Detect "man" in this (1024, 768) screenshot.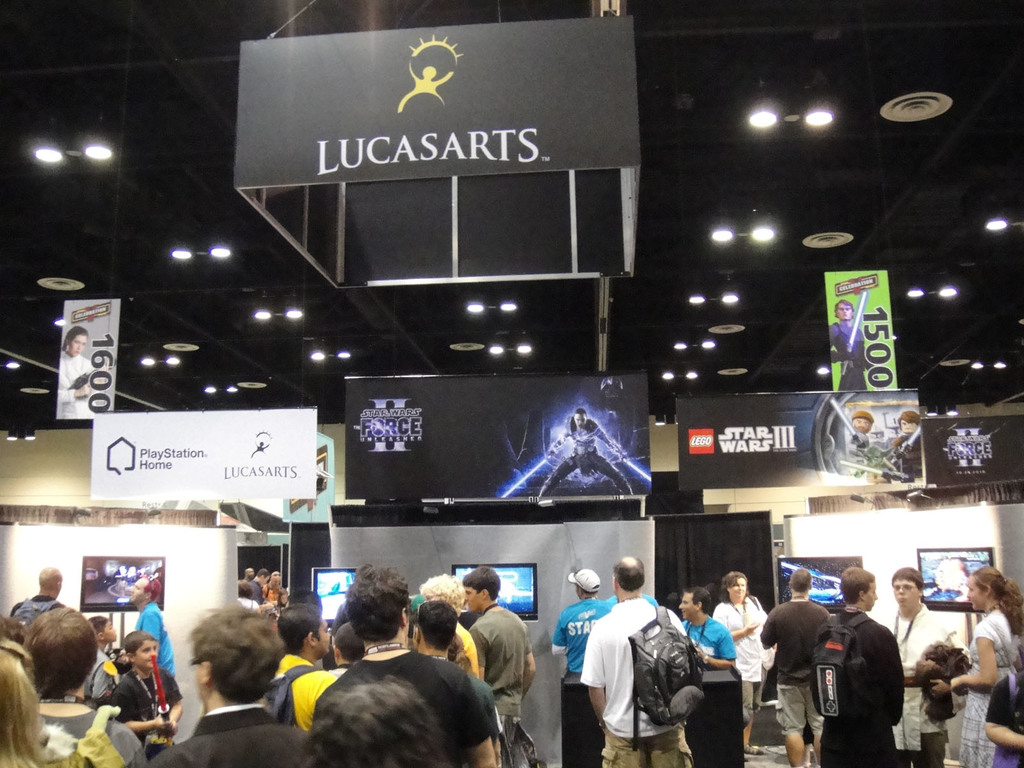
Detection: [550, 566, 615, 767].
